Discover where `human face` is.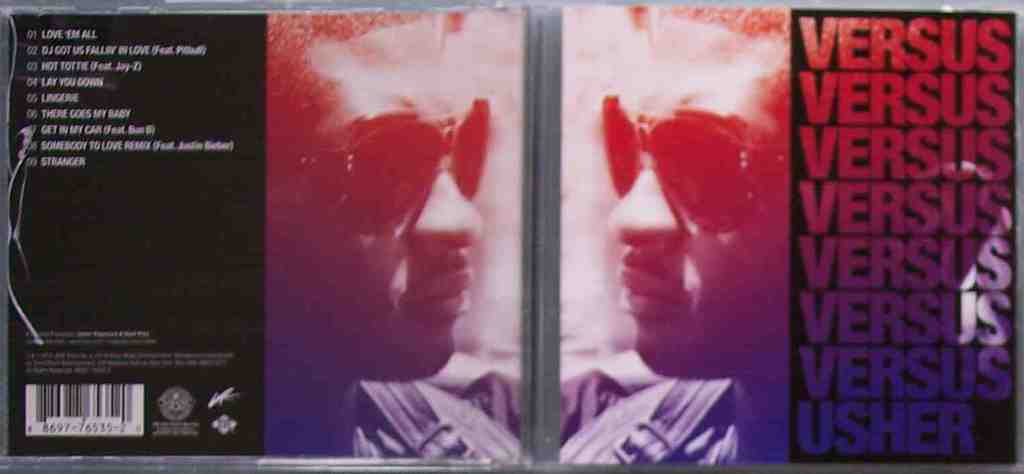
Discovered at bbox=(270, 15, 482, 375).
